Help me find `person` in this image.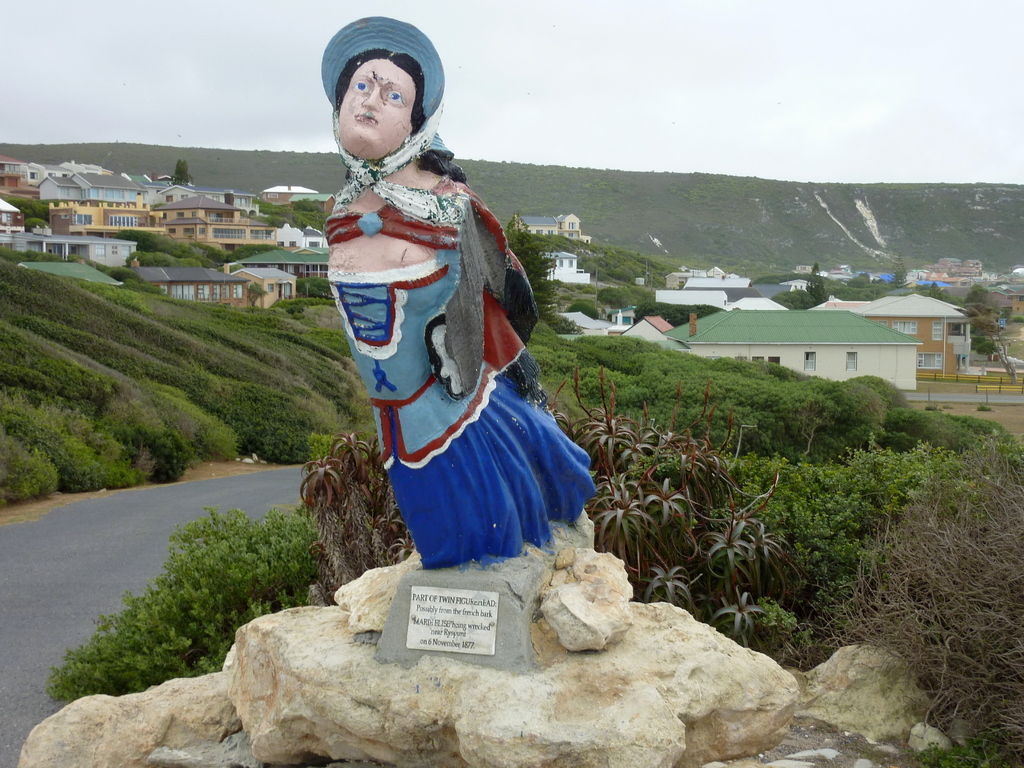
Found it: locate(321, 47, 605, 574).
